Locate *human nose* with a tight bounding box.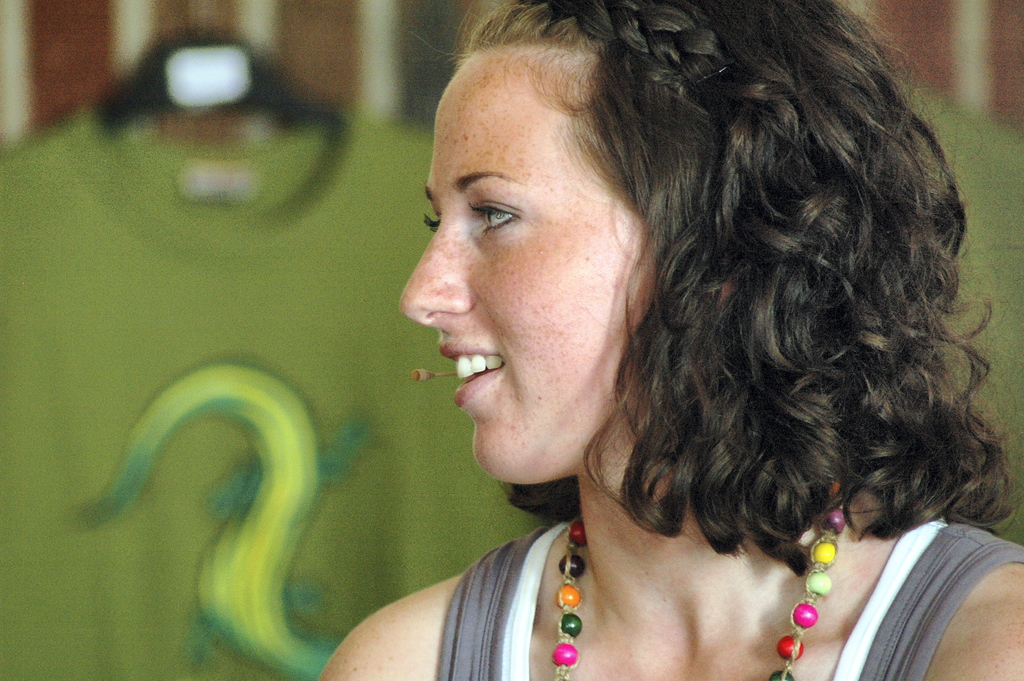
x1=398 y1=225 x2=479 y2=326.
